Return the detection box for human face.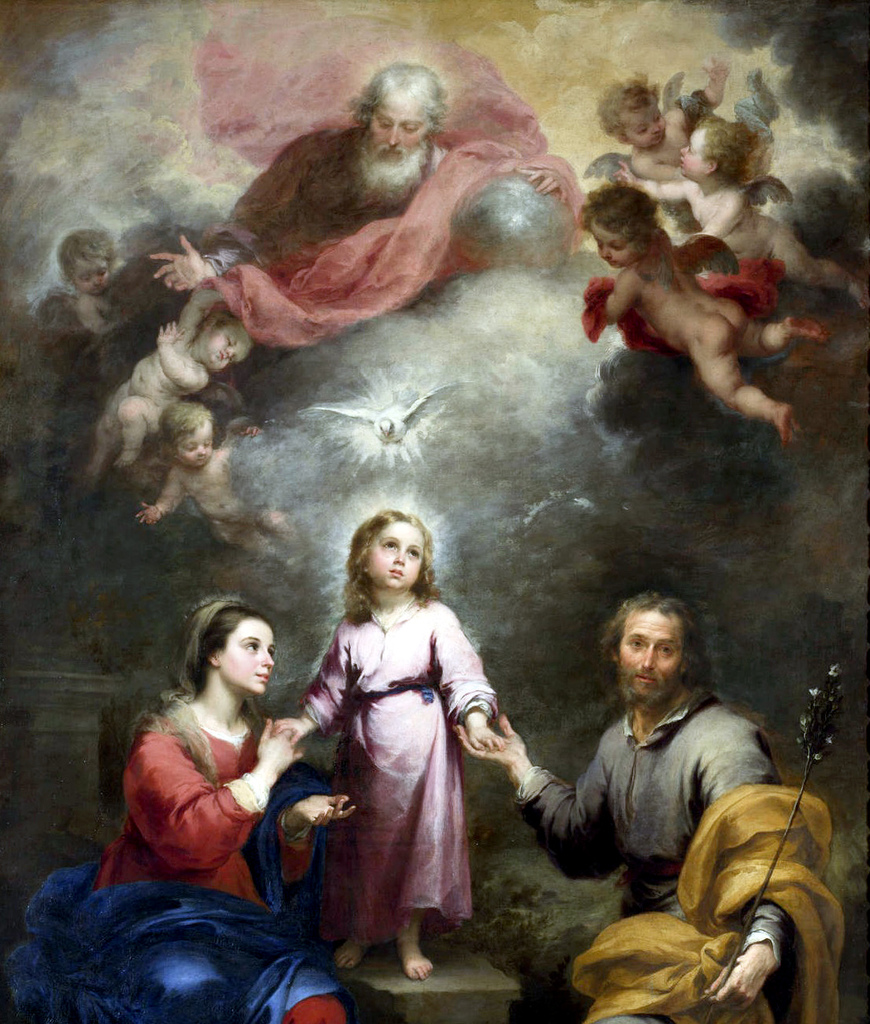
region(673, 132, 708, 180).
